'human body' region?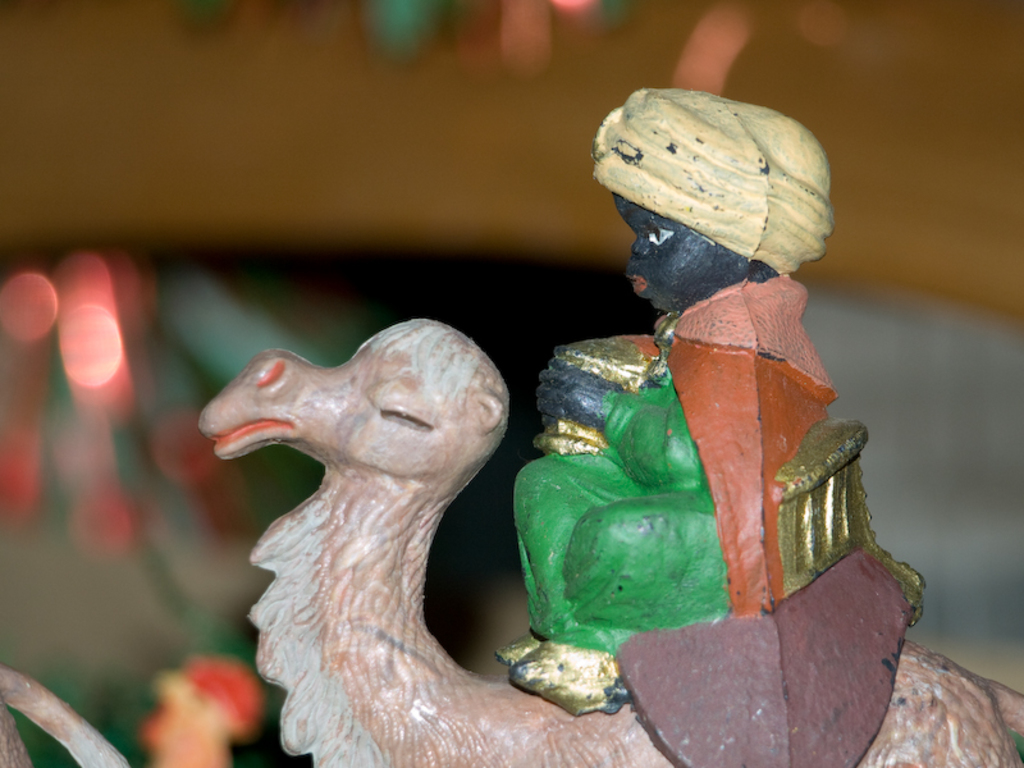
<bbox>429, 90, 896, 735</bbox>
